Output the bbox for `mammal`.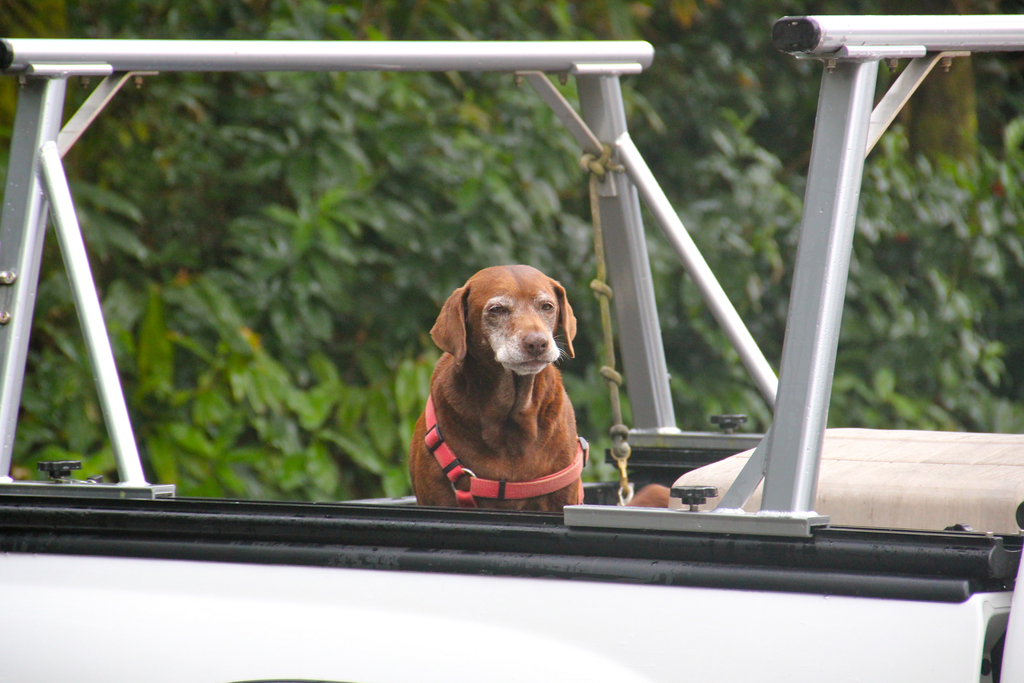
[x1=390, y1=274, x2=603, y2=511].
